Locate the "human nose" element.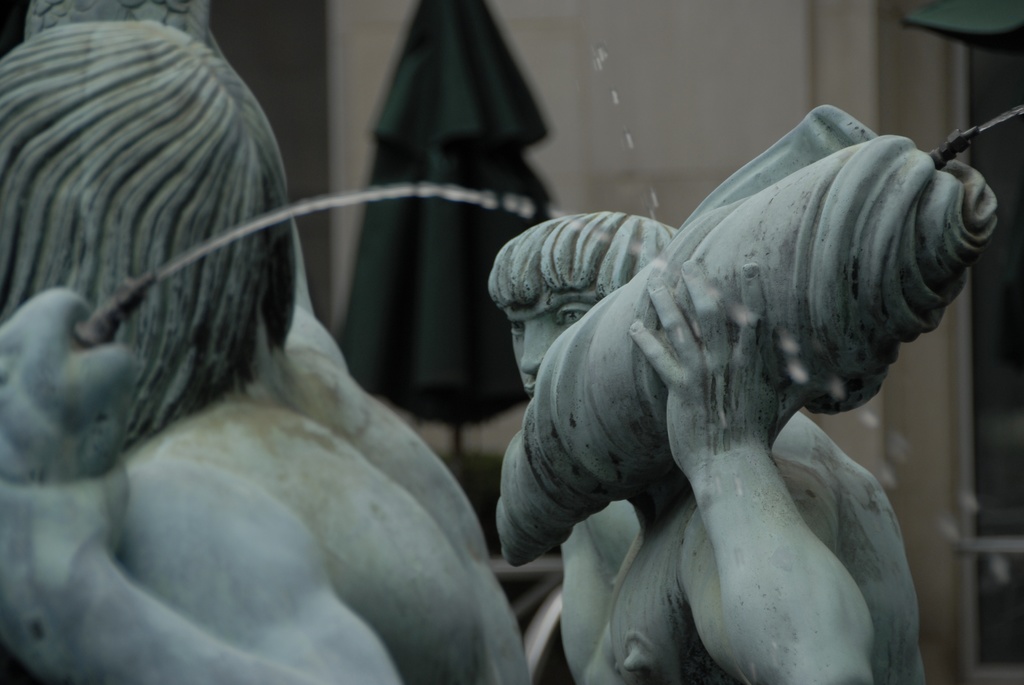
Element bbox: BBox(518, 335, 545, 374).
